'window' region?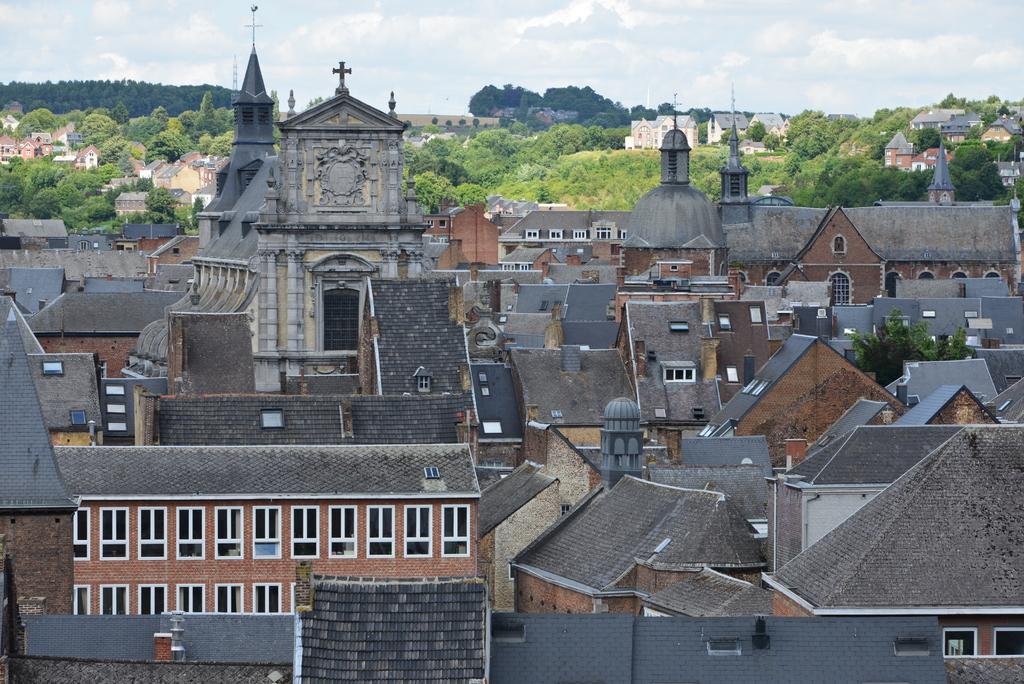
Rect(261, 405, 282, 427)
